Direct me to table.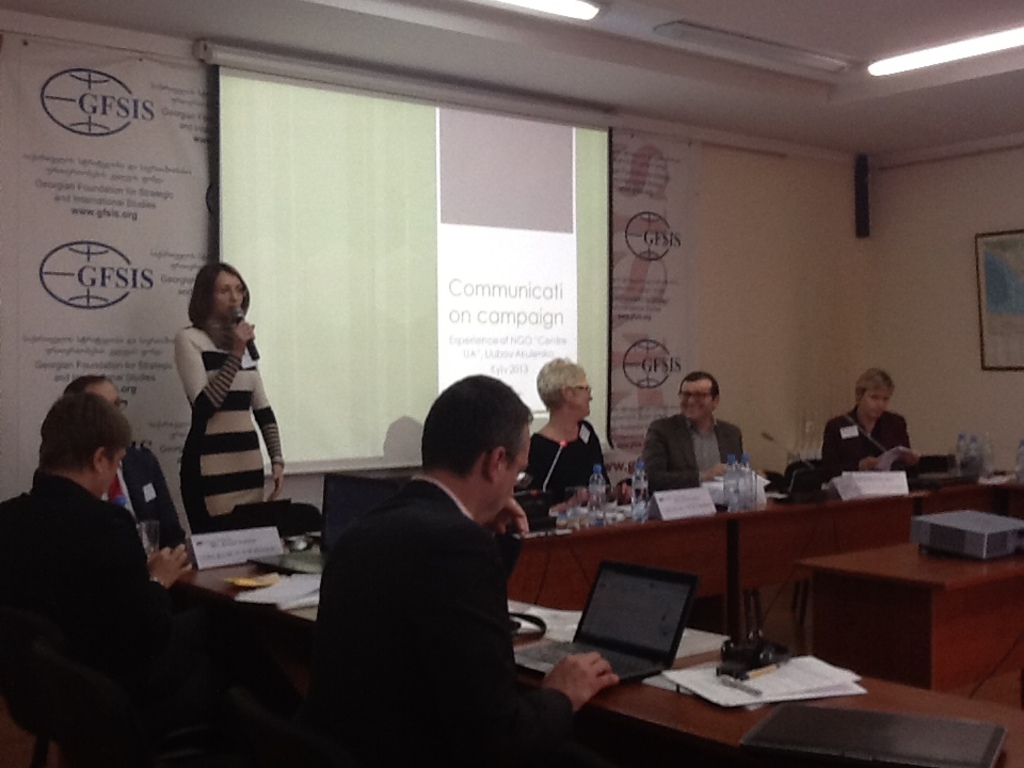
Direction: <region>798, 532, 1023, 715</region>.
